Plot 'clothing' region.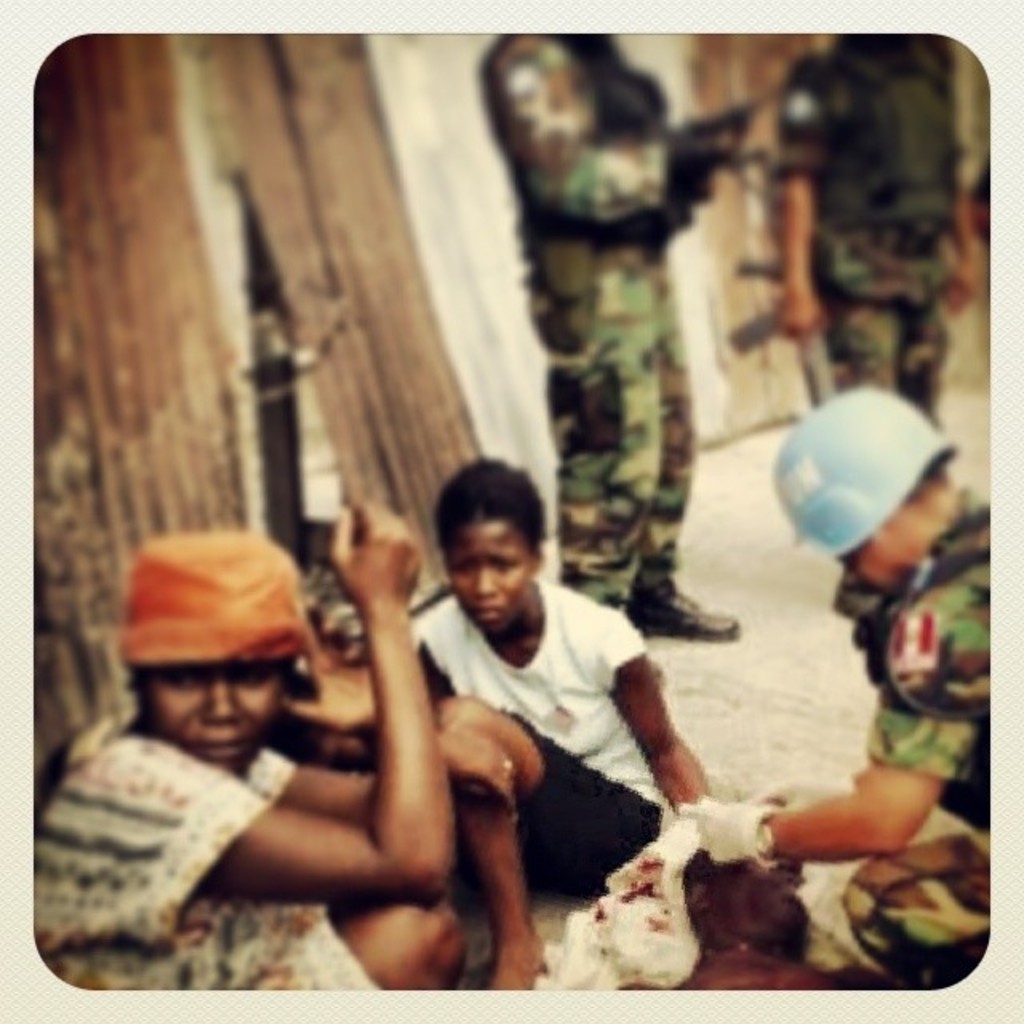
Plotted at (483,35,696,616).
